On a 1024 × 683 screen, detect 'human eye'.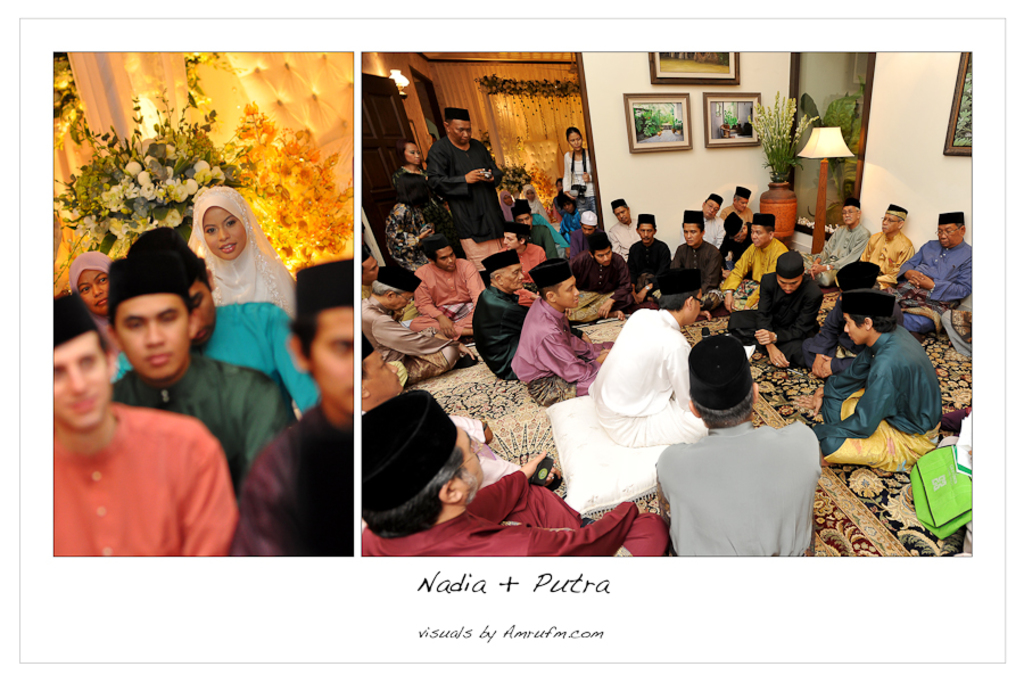
locate(577, 133, 585, 141).
